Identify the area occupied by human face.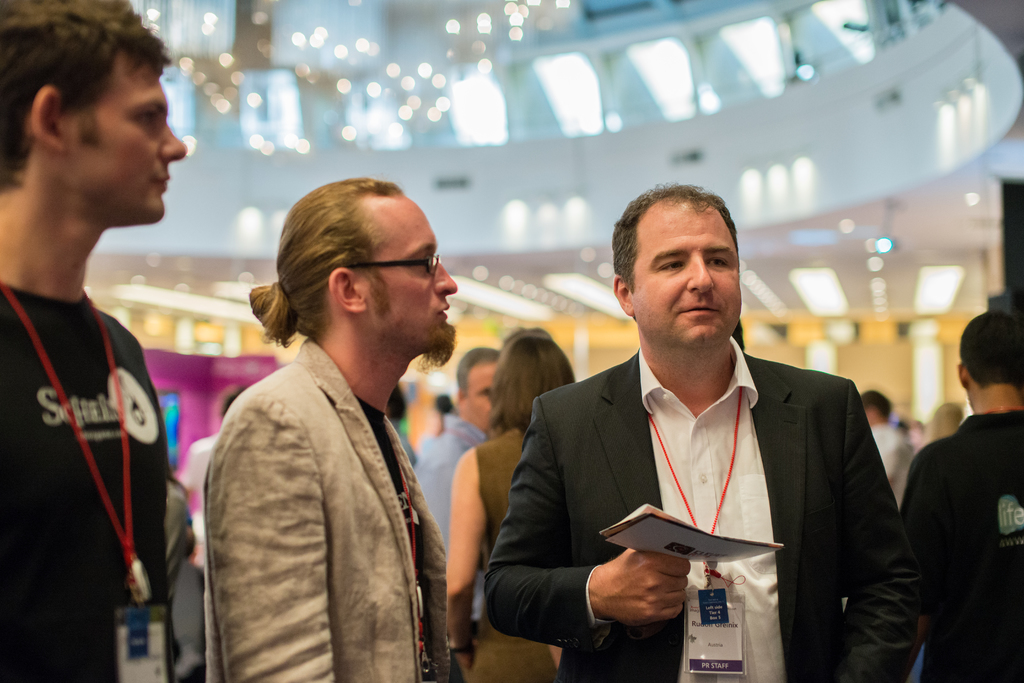
Area: 634/198/742/349.
